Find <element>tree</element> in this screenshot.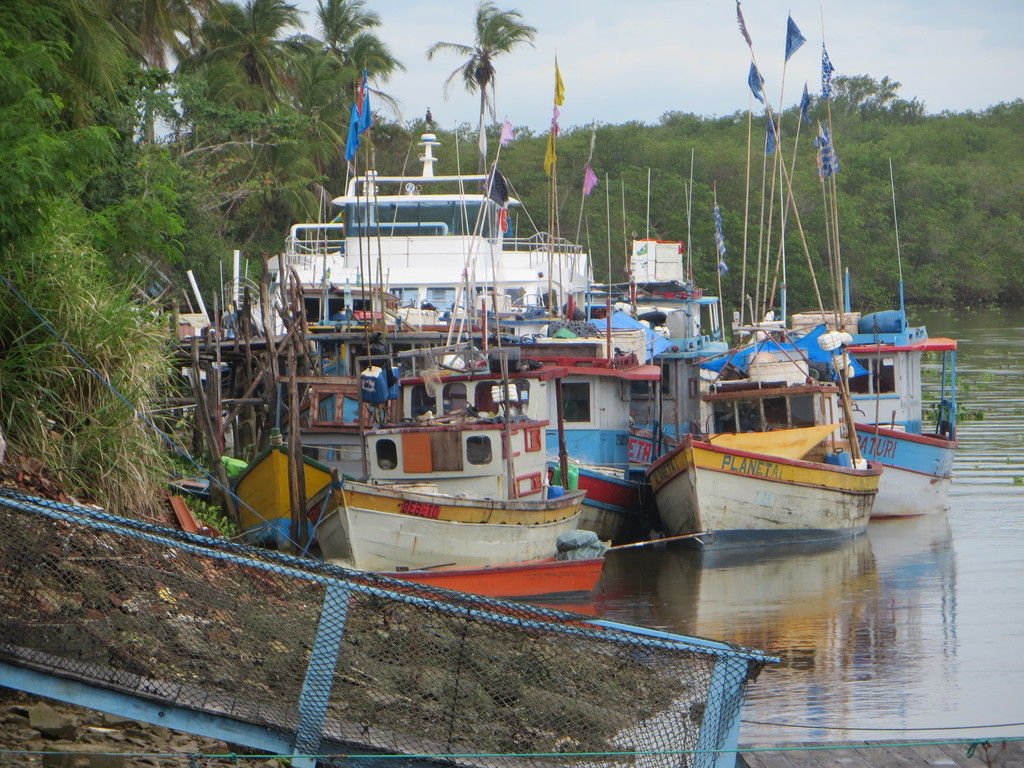
The bounding box for <element>tree</element> is locate(281, 0, 400, 146).
